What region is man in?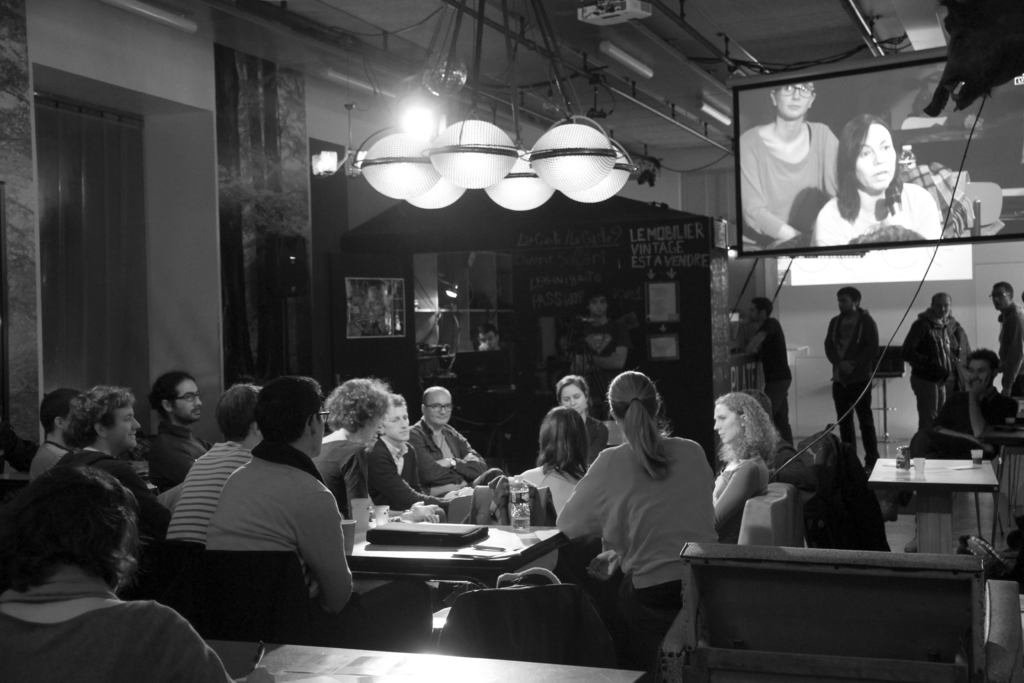
pyautogui.locateOnScreen(413, 384, 496, 493).
